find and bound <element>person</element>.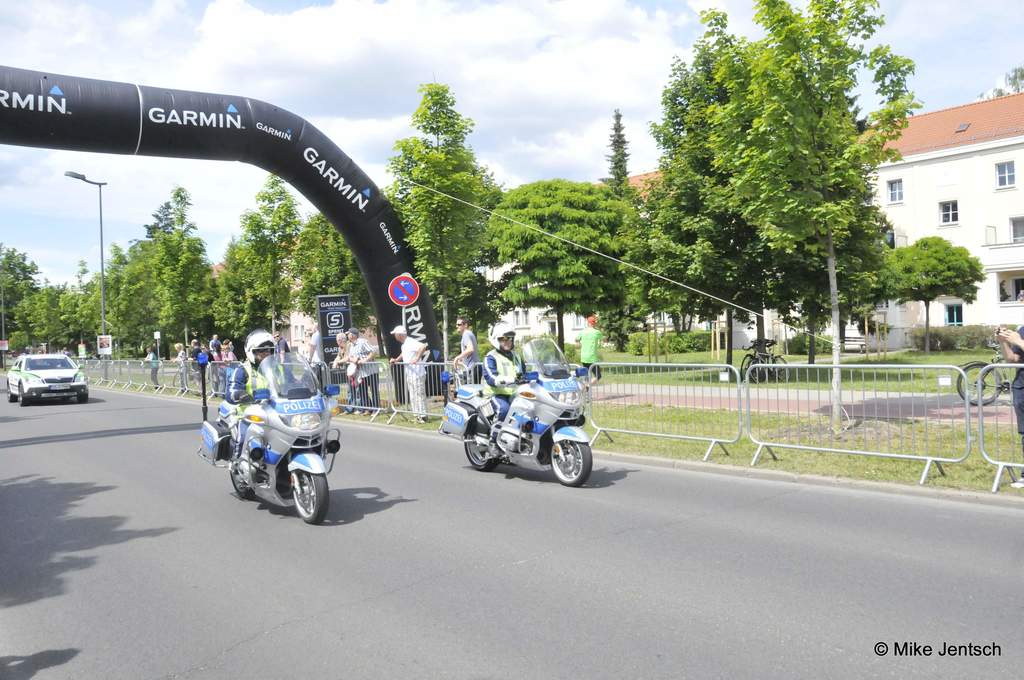
Bound: 346,329,382,413.
